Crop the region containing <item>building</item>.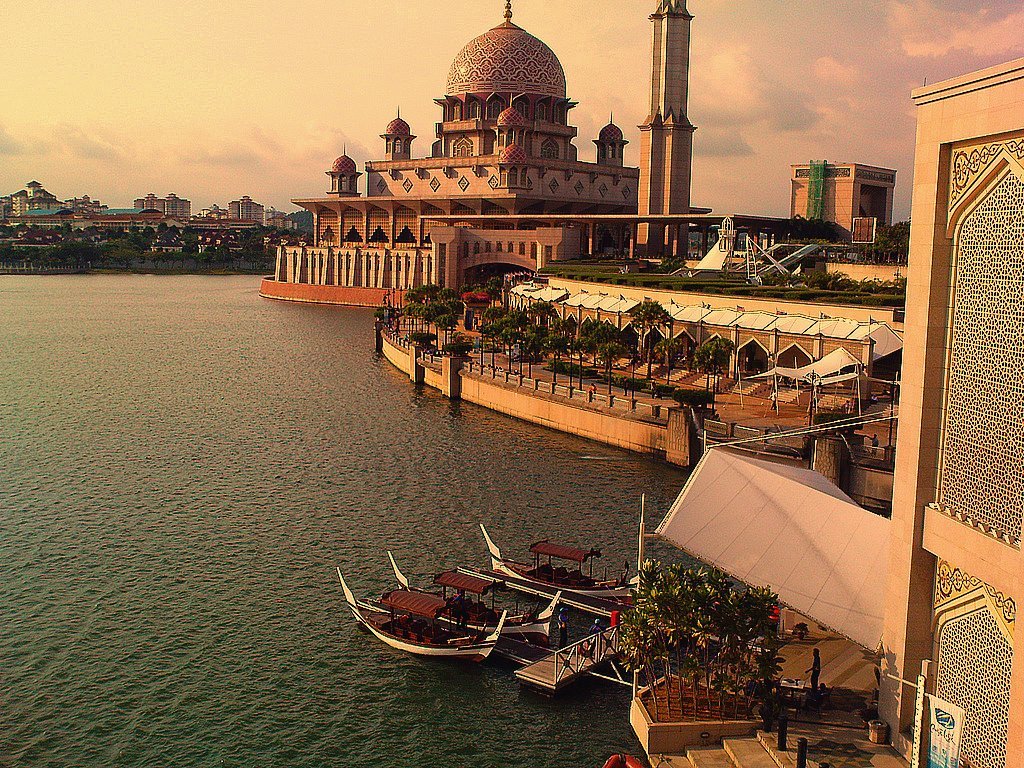
Crop region: l=693, t=208, r=843, b=253.
